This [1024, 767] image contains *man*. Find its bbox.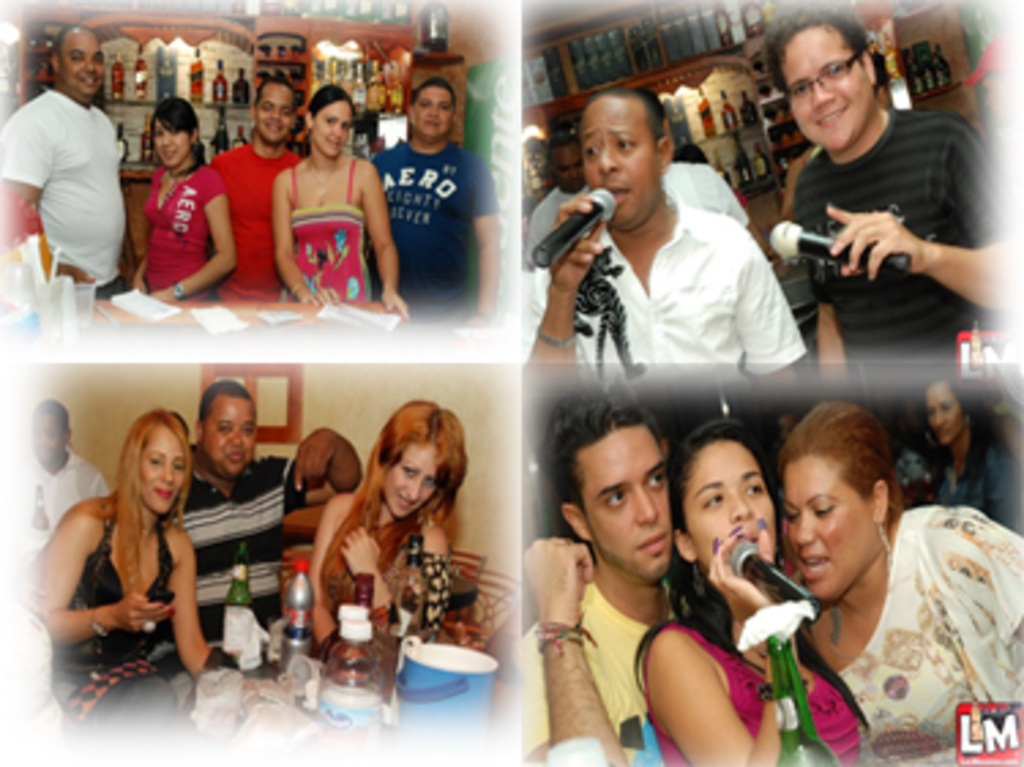
<bbox>0, 22, 131, 303</bbox>.
